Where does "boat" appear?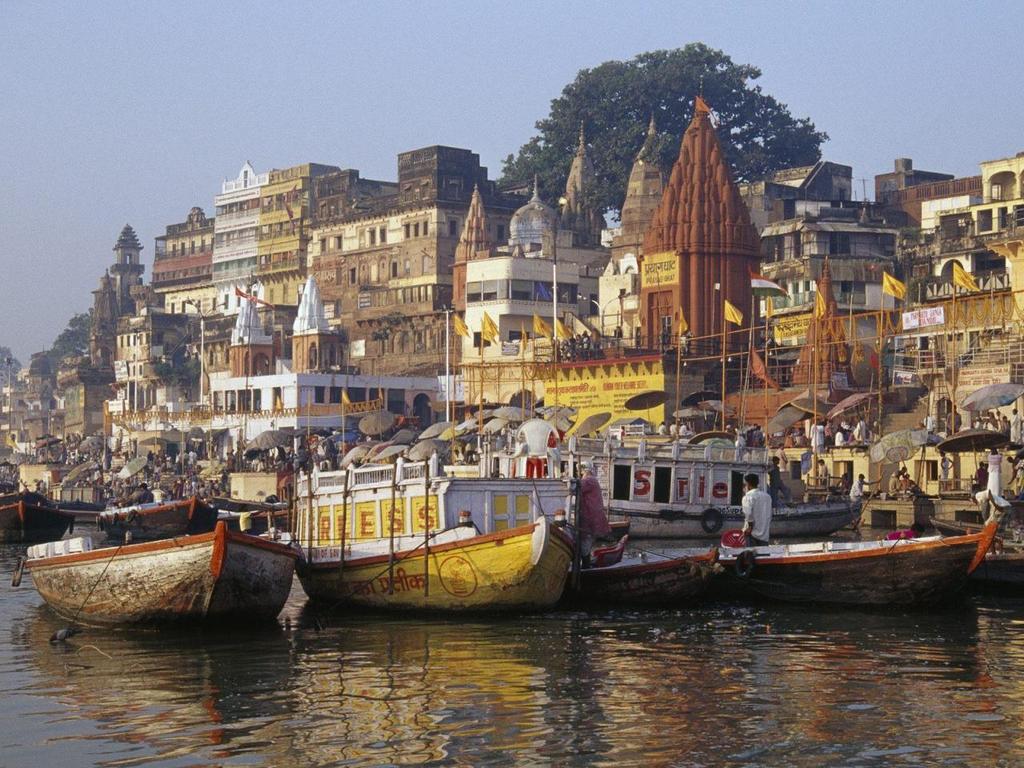
Appears at (712, 526, 1002, 599).
